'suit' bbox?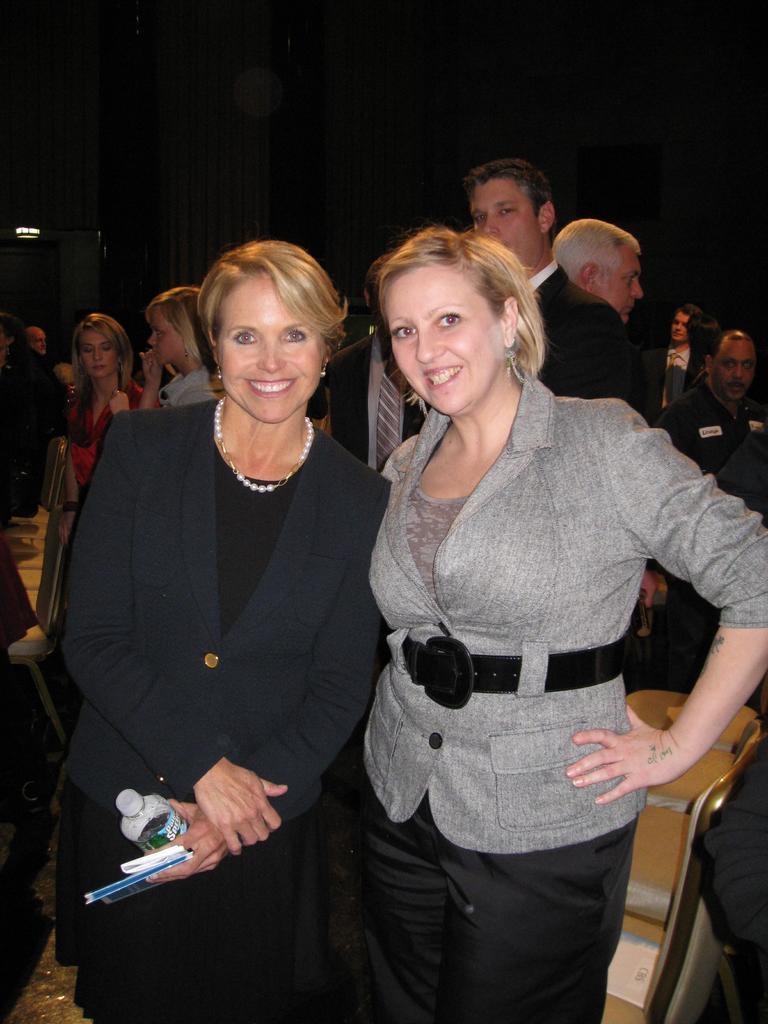
x1=321, y1=332, x2=424, y2=472
